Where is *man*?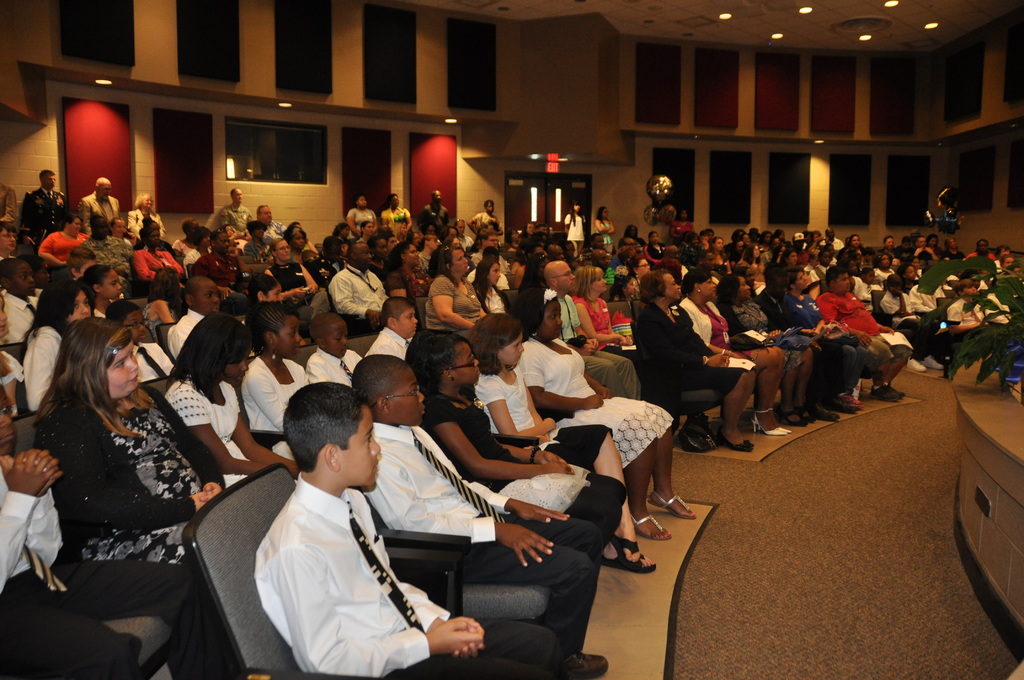
[466,227,513,274].
